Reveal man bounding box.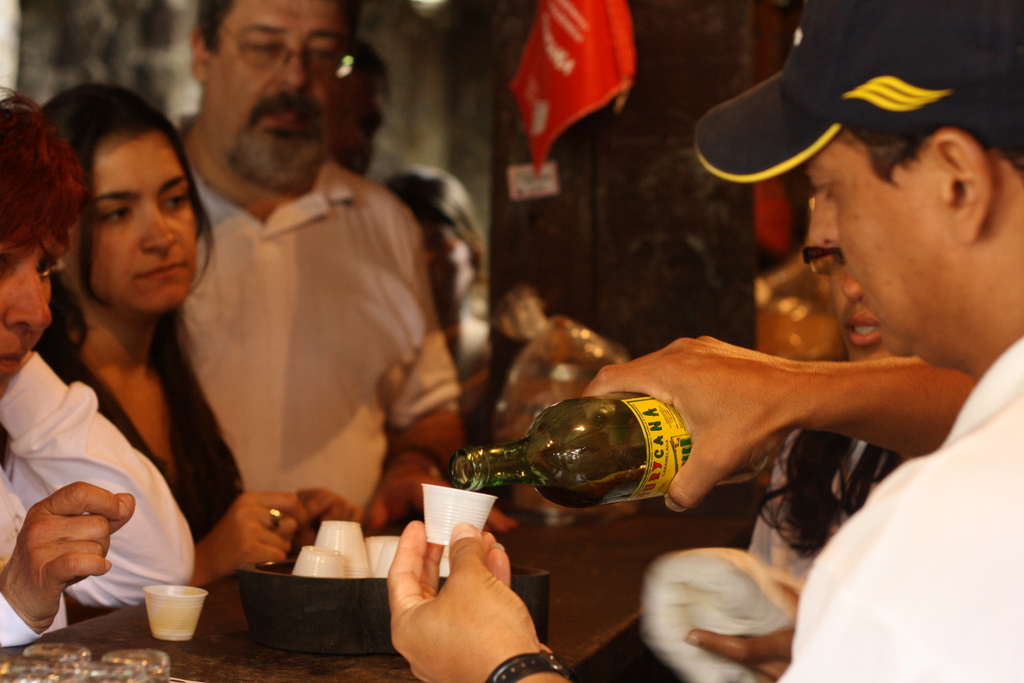
Revealed: crop(166, 0, 472, 531).
